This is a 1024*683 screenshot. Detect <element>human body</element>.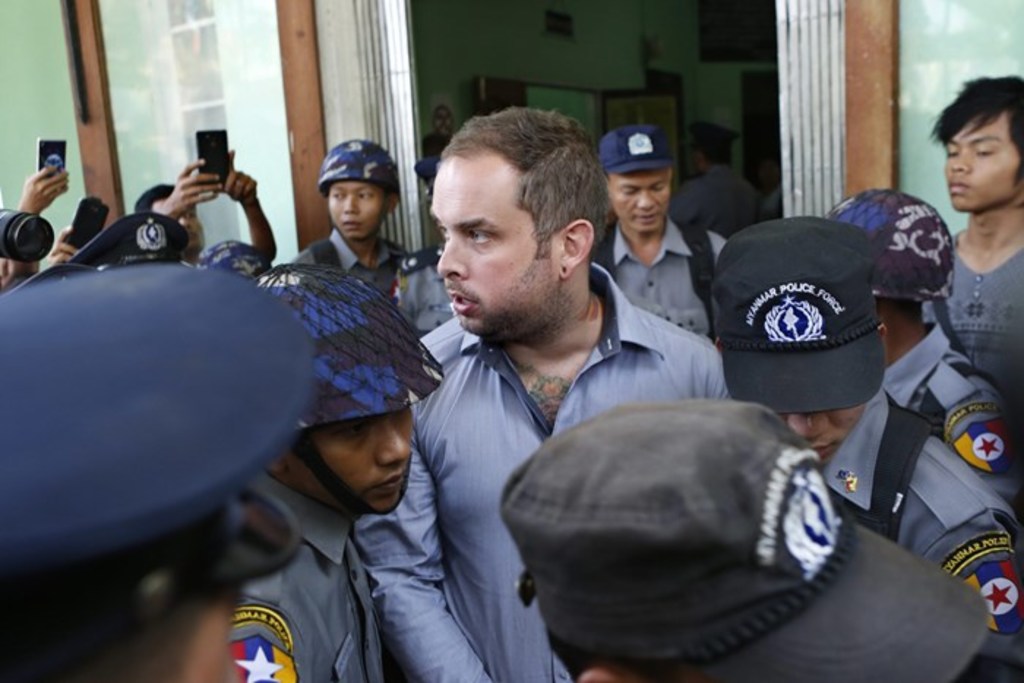
(925, 82, 1023, 383).
